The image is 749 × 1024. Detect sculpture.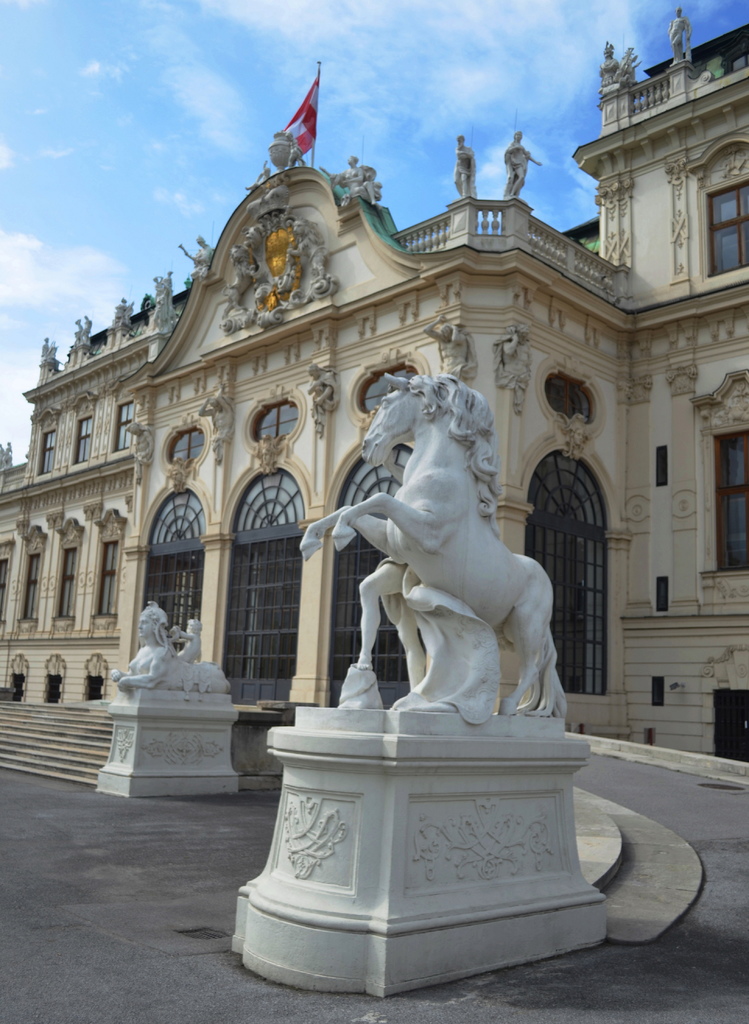
Detection: region(220, 223, 275, 323).
